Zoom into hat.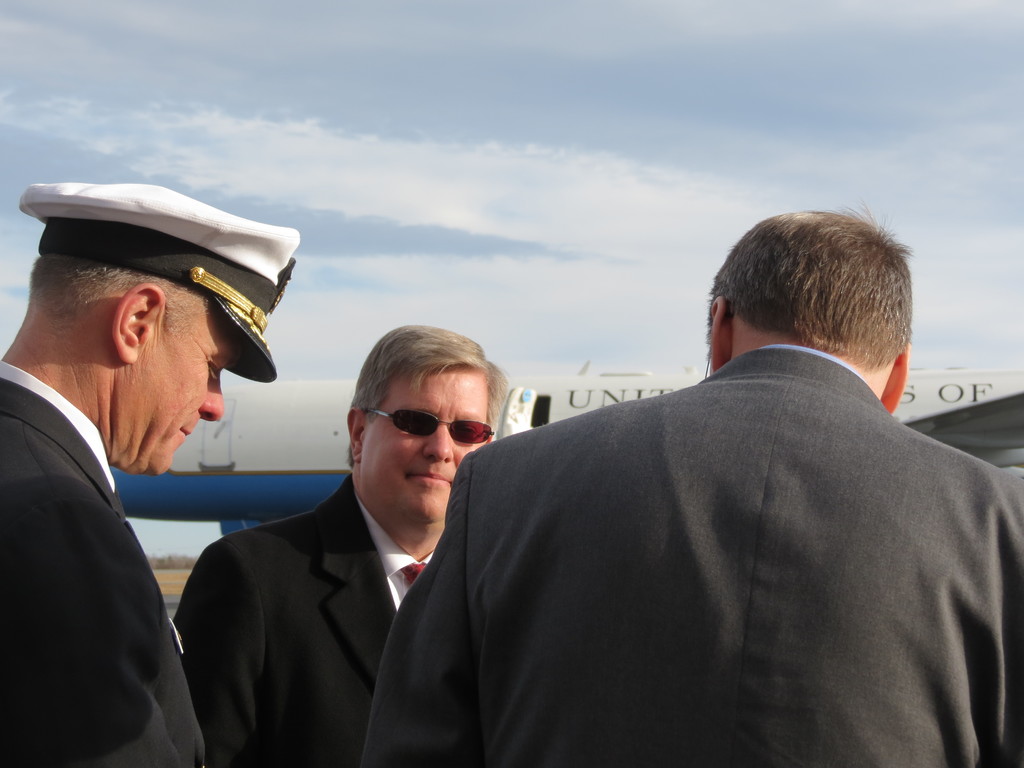
Zoom target: pyautogui.locateOnScreen(14, 179, 301, 382).
